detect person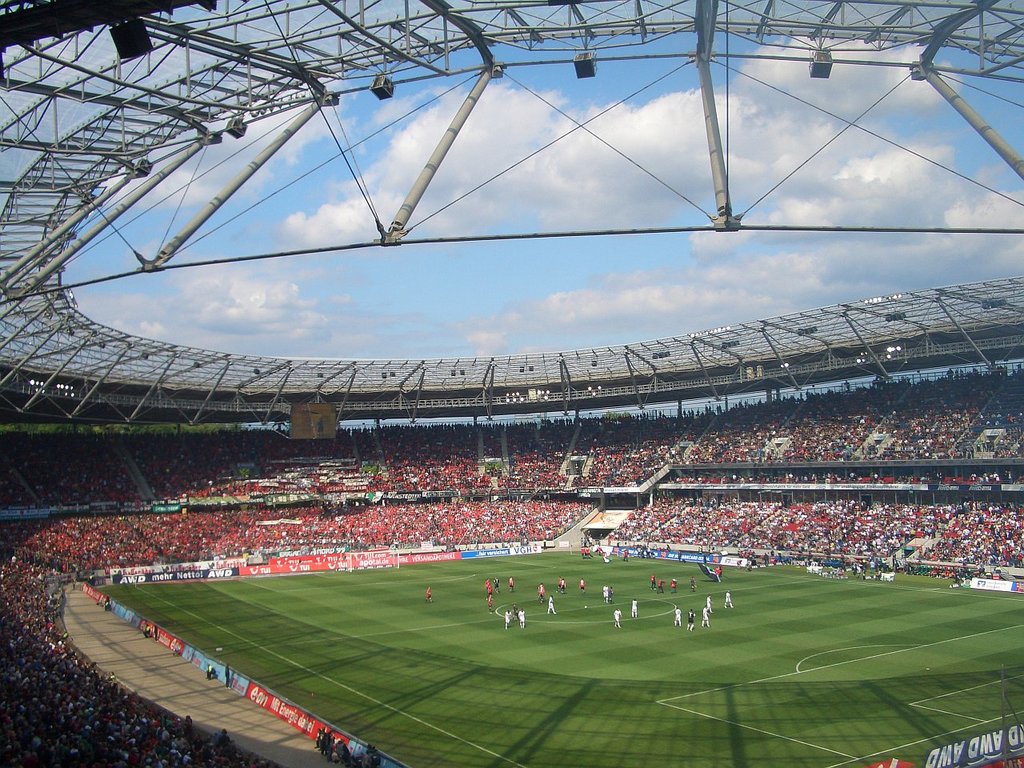
578 535 584 543
